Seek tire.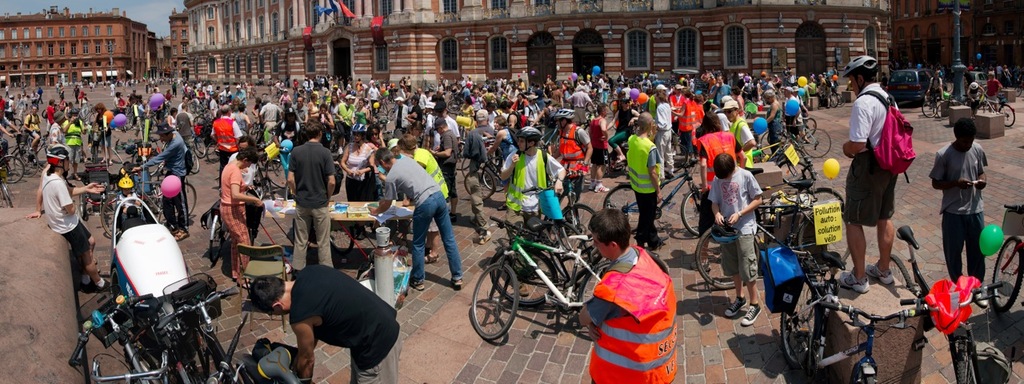
box=[923, 102, 938, 118].
